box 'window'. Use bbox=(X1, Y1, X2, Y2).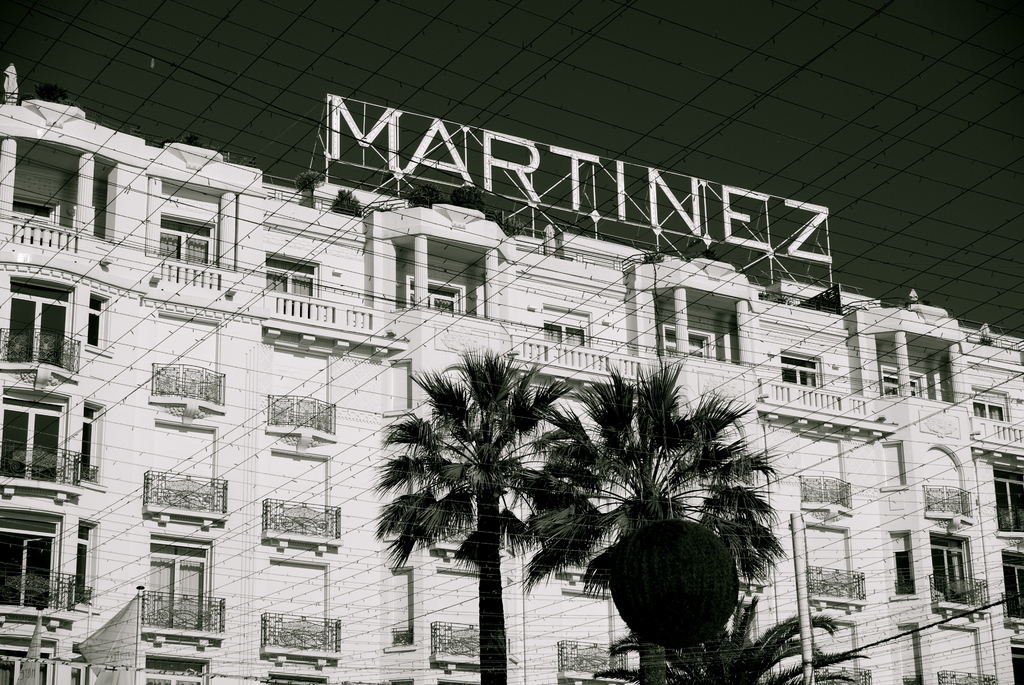
bbox=(995, 555, 1023, 624).
